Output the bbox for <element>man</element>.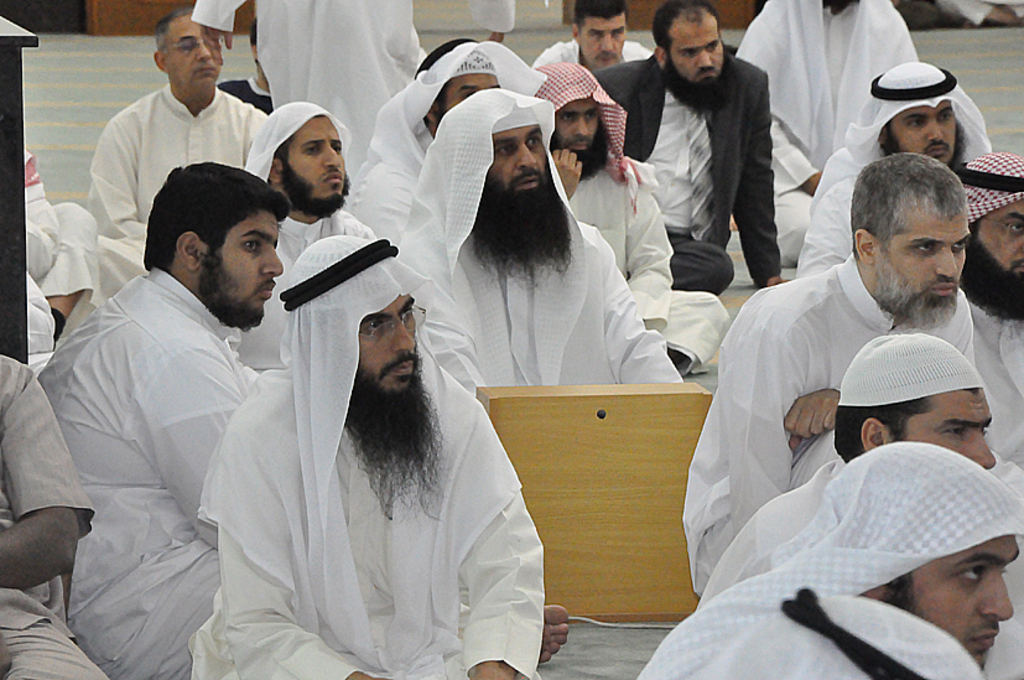
box=[36, 162, 571, 679].
